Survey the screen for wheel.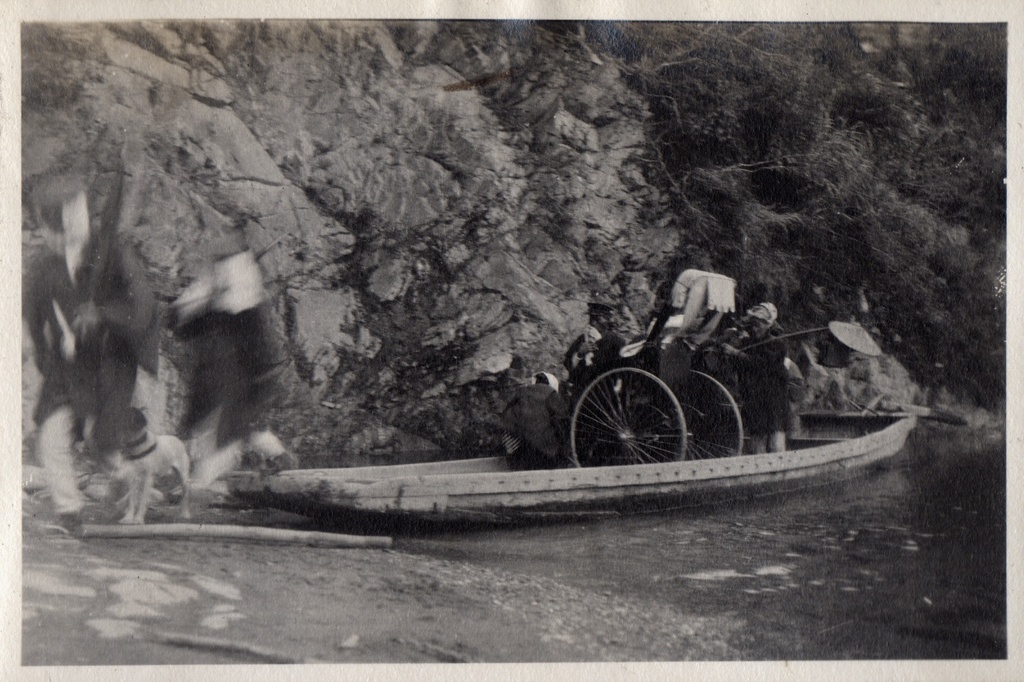
Survey found: Rect(568, 364, 690, 472).
